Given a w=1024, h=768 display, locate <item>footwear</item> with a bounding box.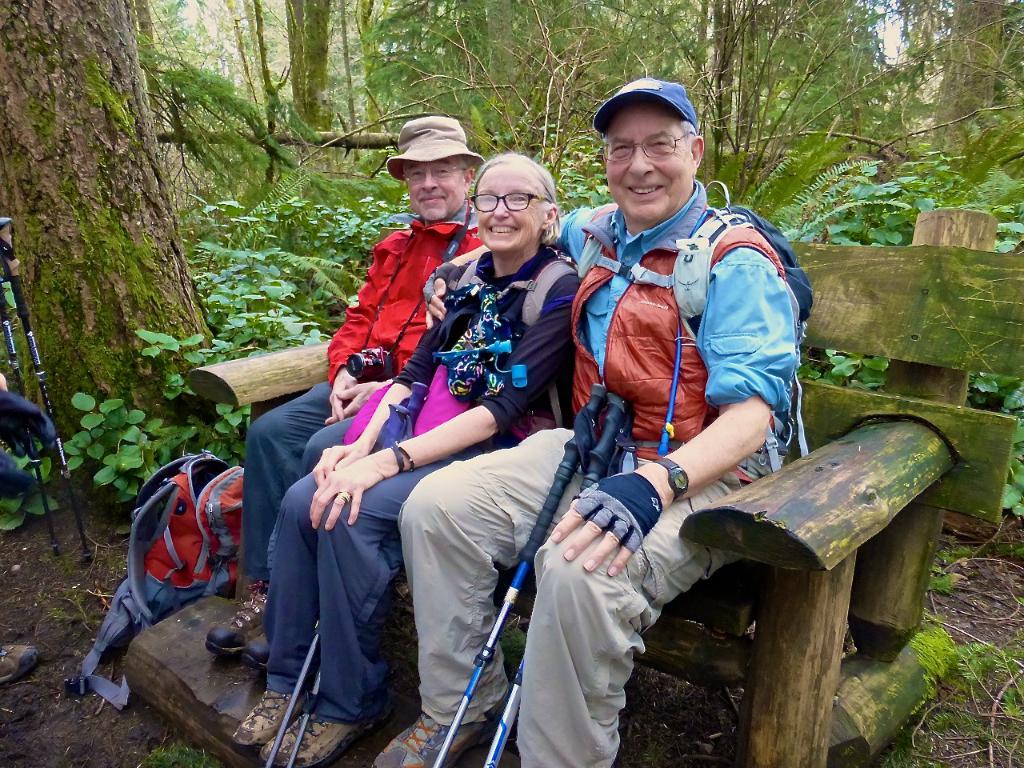
Located: bbox(234, 690, 310, 745).
